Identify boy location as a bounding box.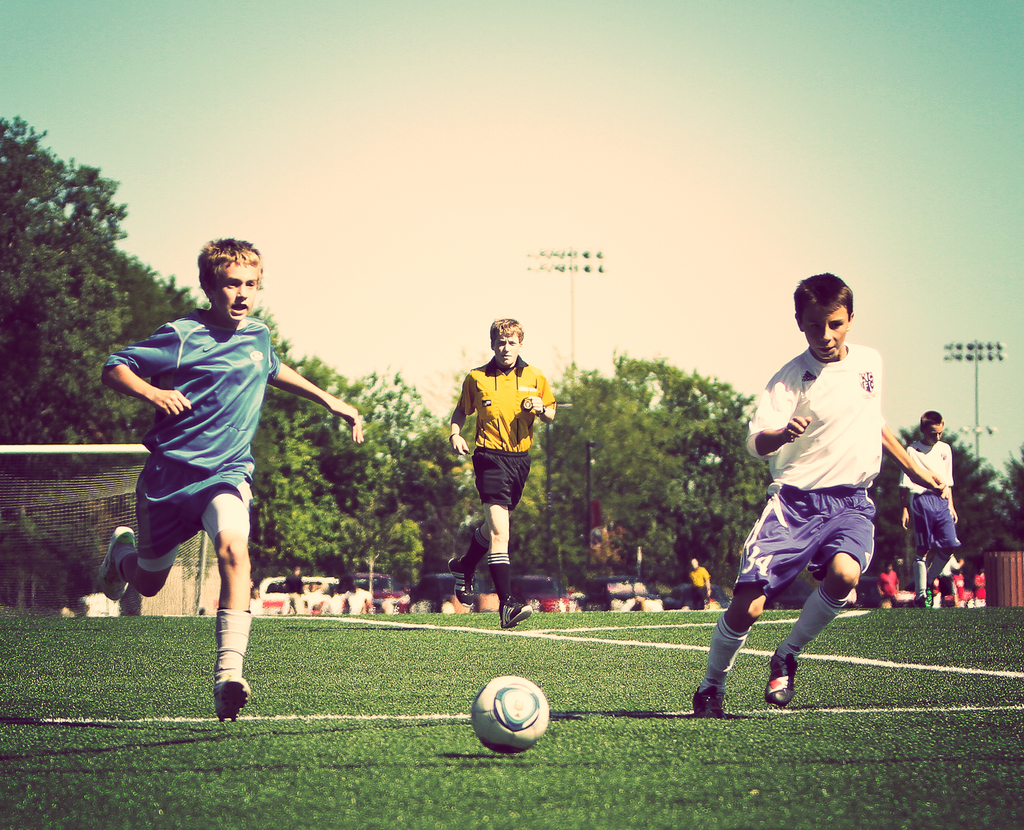
<box>86,251,347,696</box>.
